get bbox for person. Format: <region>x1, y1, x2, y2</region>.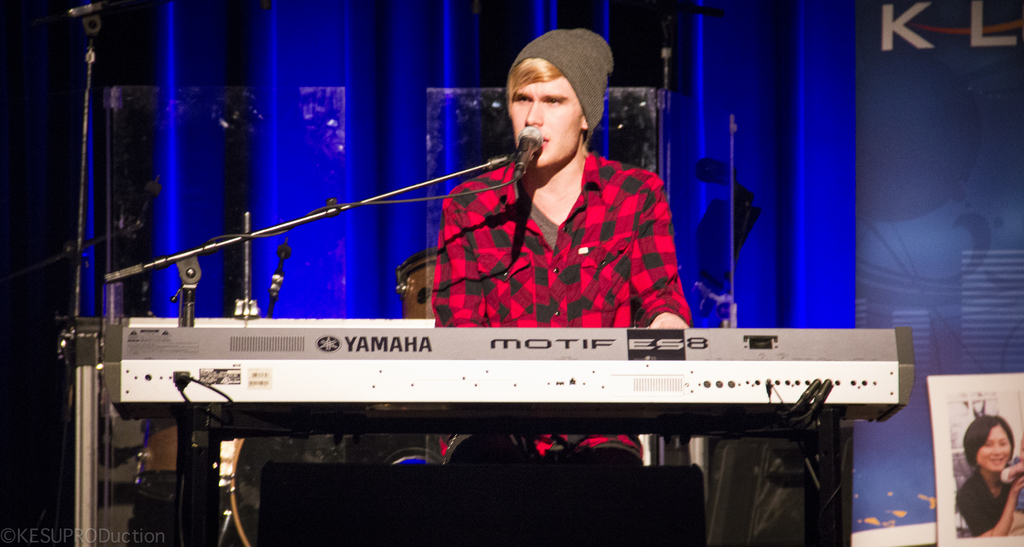
<region>424, 40, 680, 365</region>.
